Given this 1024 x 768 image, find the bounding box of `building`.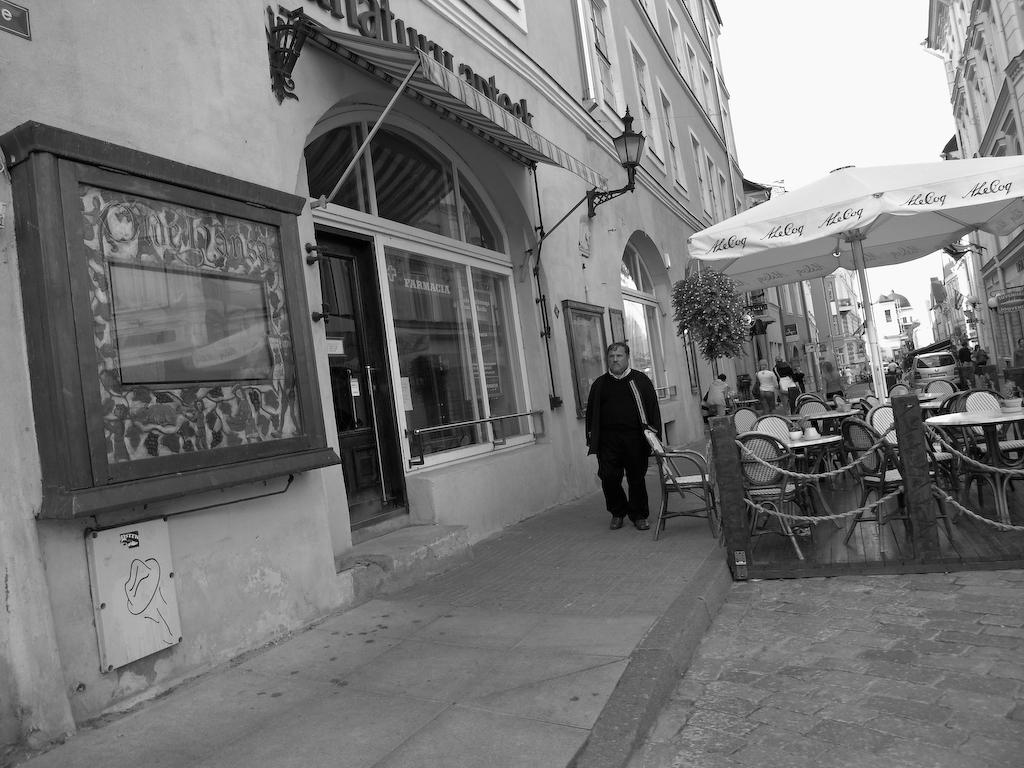
l=928, t=0, r=1023, b=376.
